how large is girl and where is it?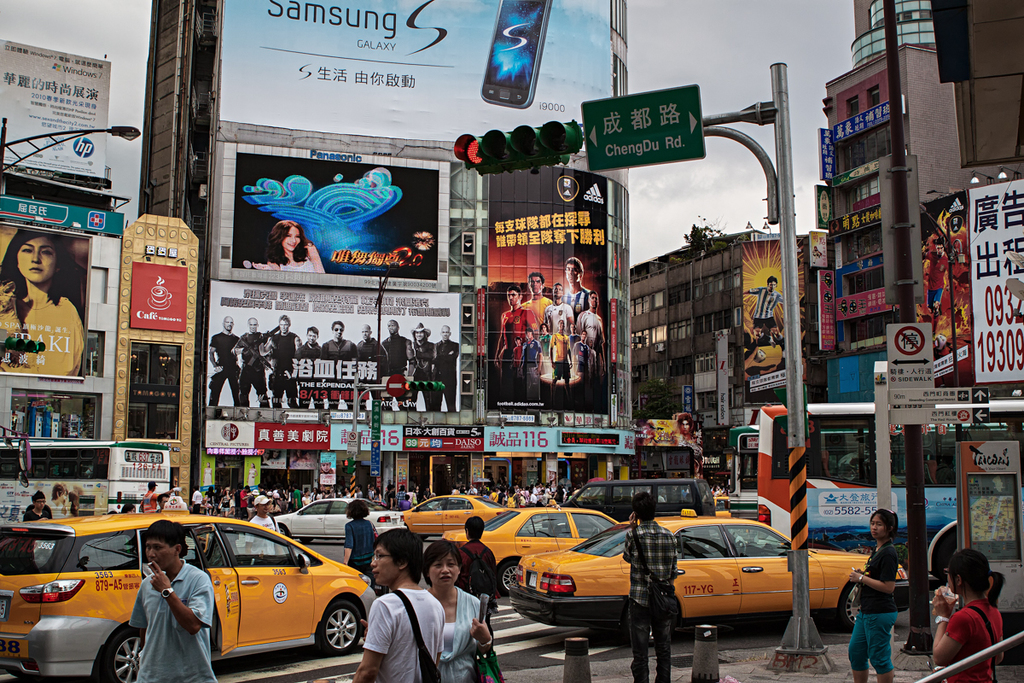
Bounding box: [931, 546, 1005, 682].
